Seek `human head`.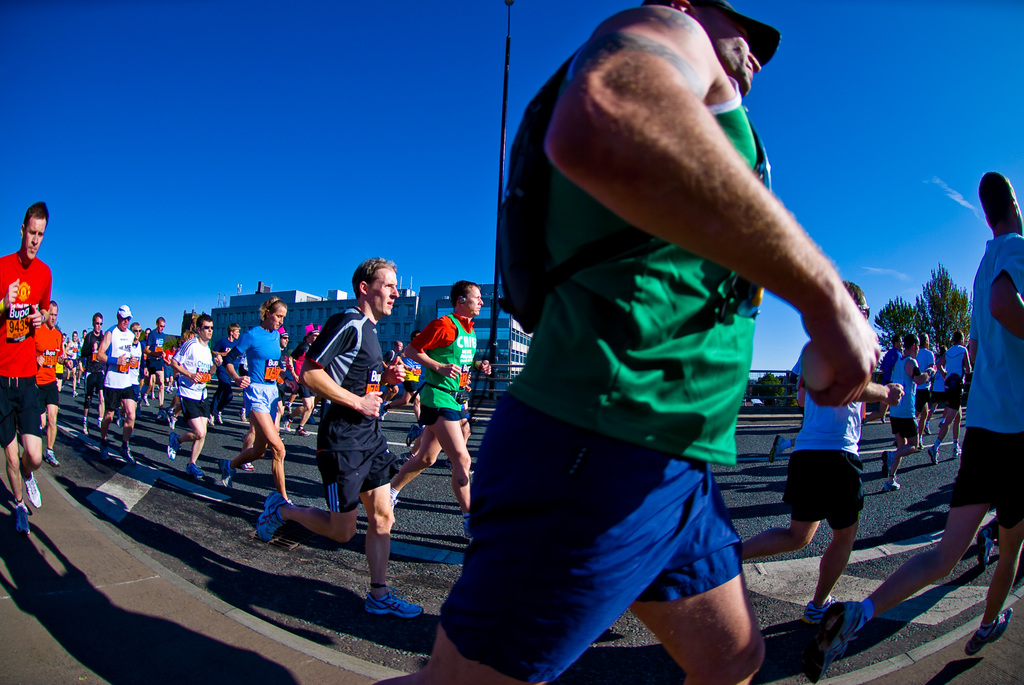
(left=145, top=327, right=151, bottom=342).
